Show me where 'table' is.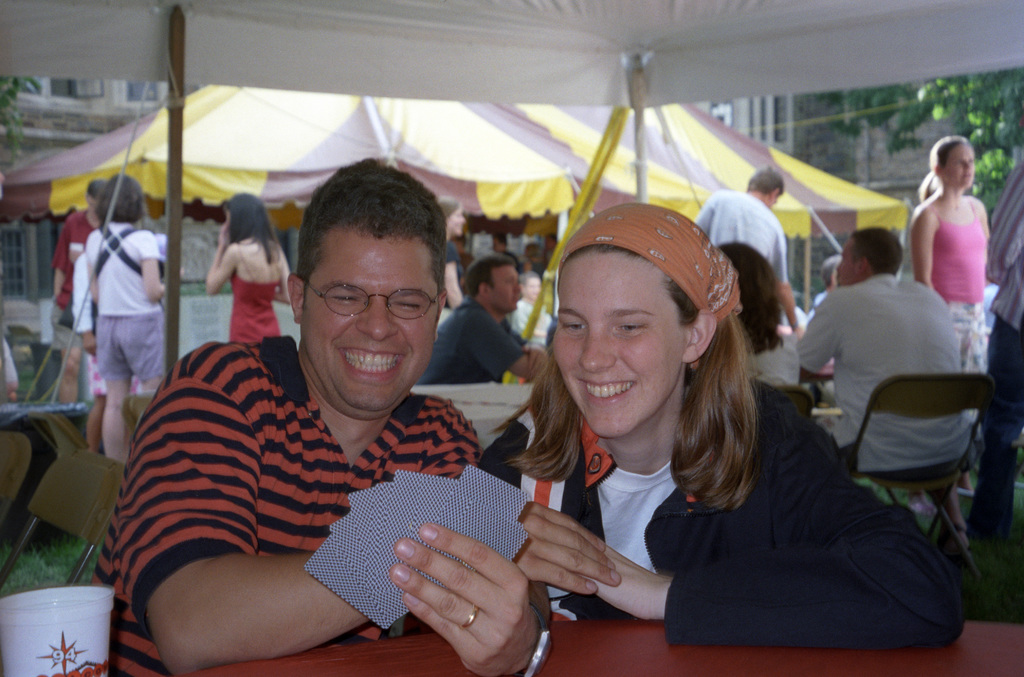
'table' is at crop(408, 373, 540, 448).
